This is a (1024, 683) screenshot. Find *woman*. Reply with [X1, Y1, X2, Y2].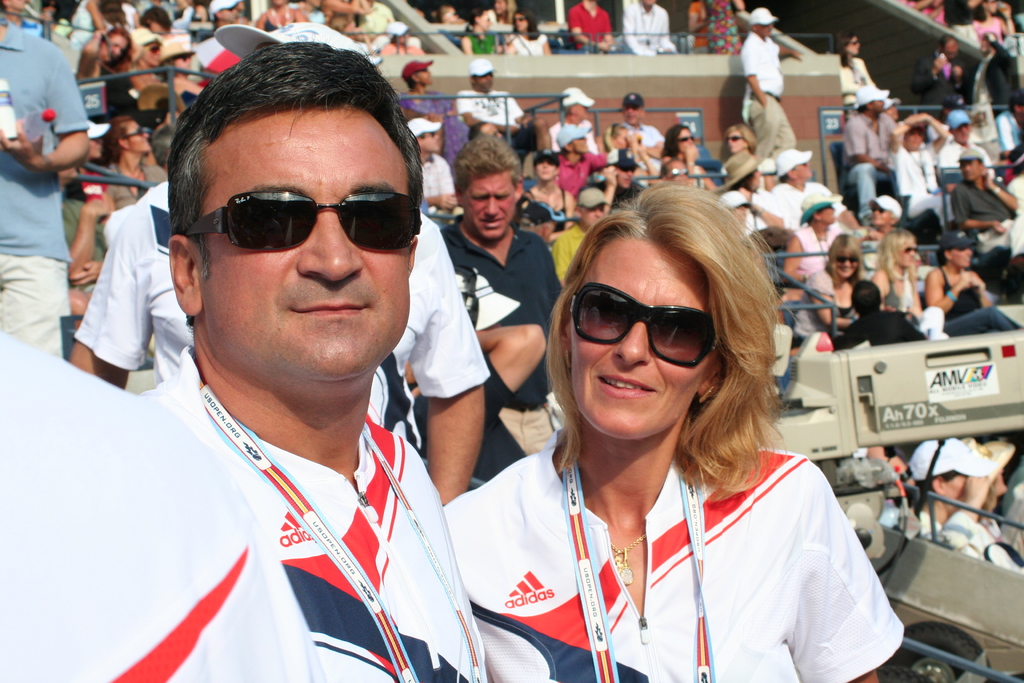
[818, 232, 919, 352].
